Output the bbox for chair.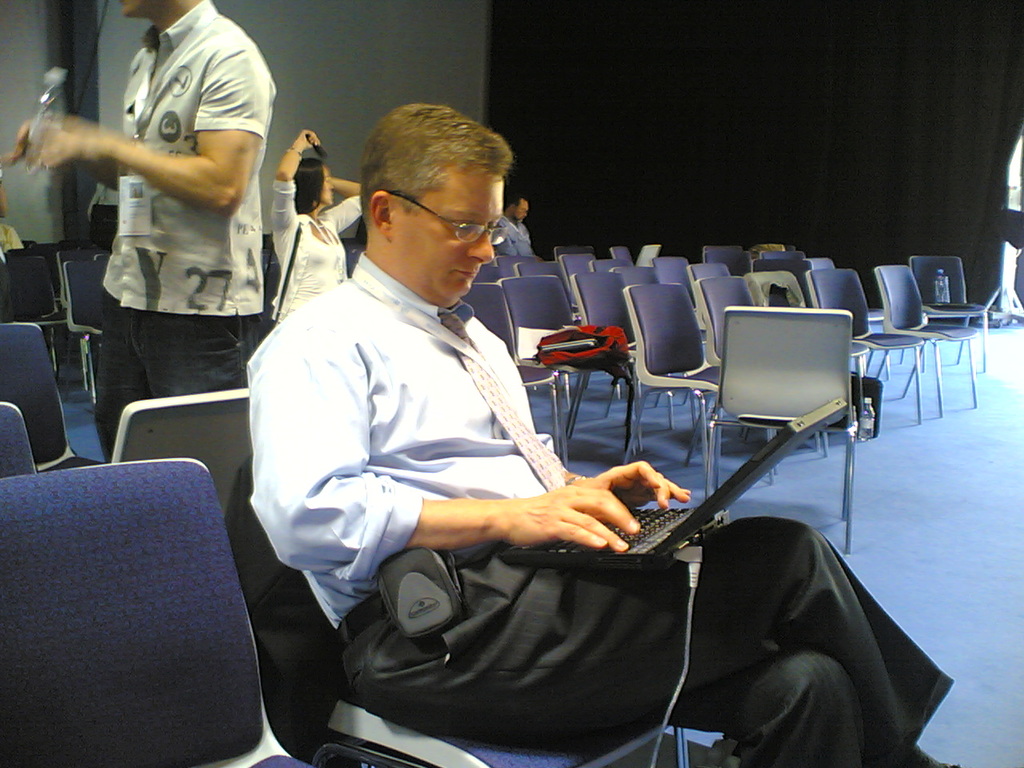
(555,254,601,322).
